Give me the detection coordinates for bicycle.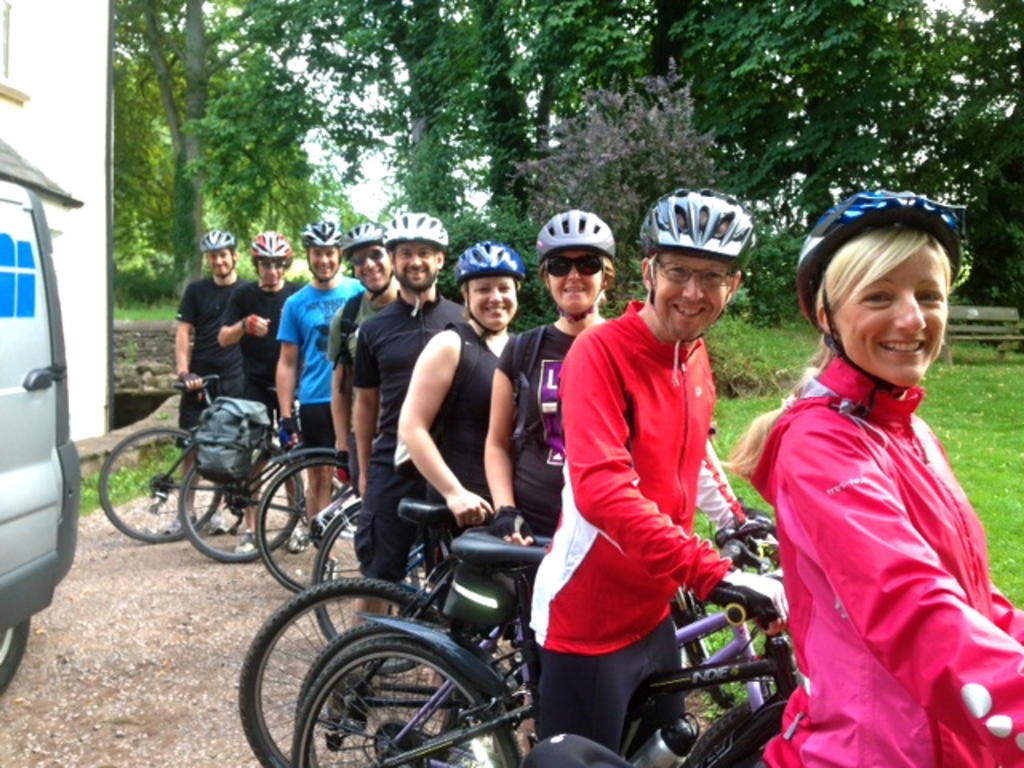
(x1=242, y1=445, x2=357, y2=589).
